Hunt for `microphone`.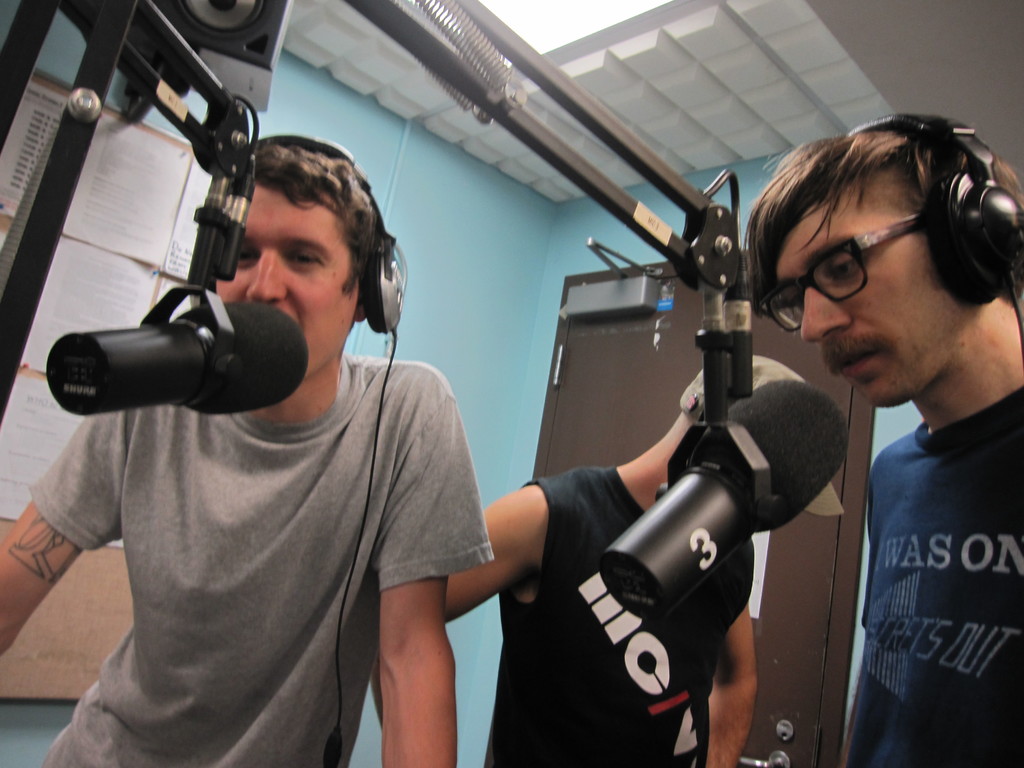
Hunted down at {"left": 599, "top": 380, "right": 849, "bottom": 621}.
